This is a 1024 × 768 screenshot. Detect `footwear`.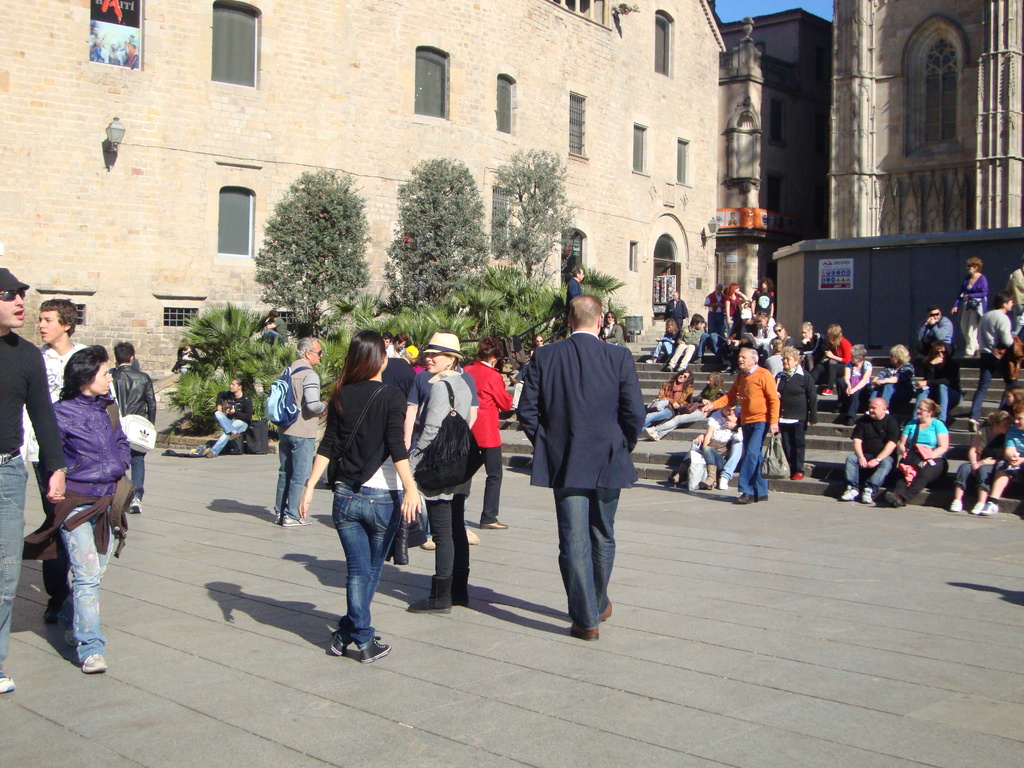
bbox=(840, 484, 857, 502).
